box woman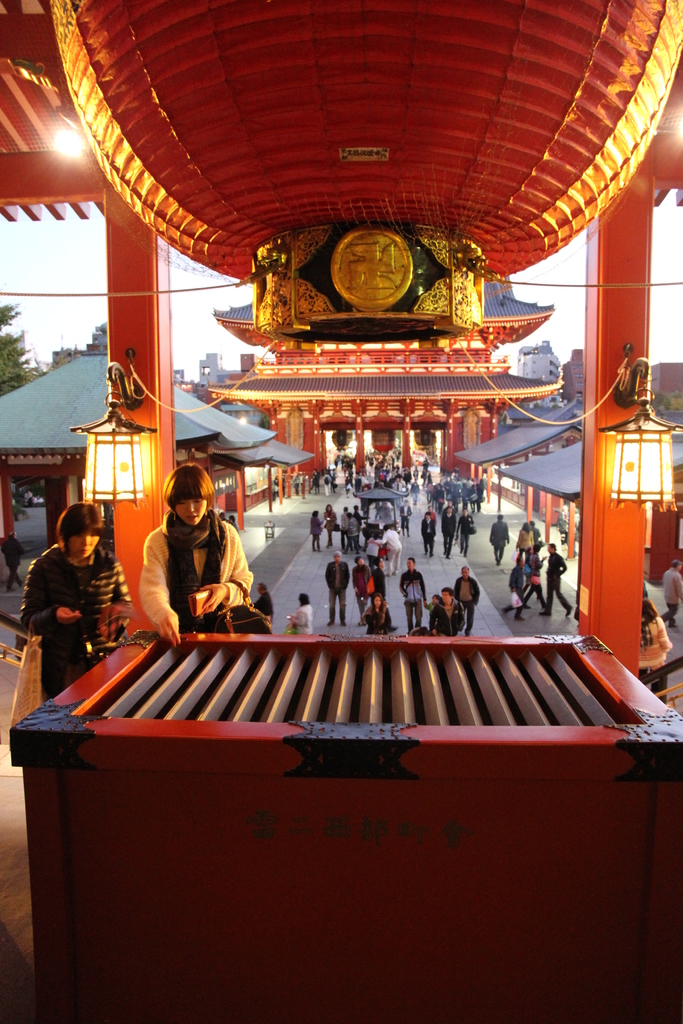
{"left": 360, "top": 591, "right": 393, "bottom": 634}
